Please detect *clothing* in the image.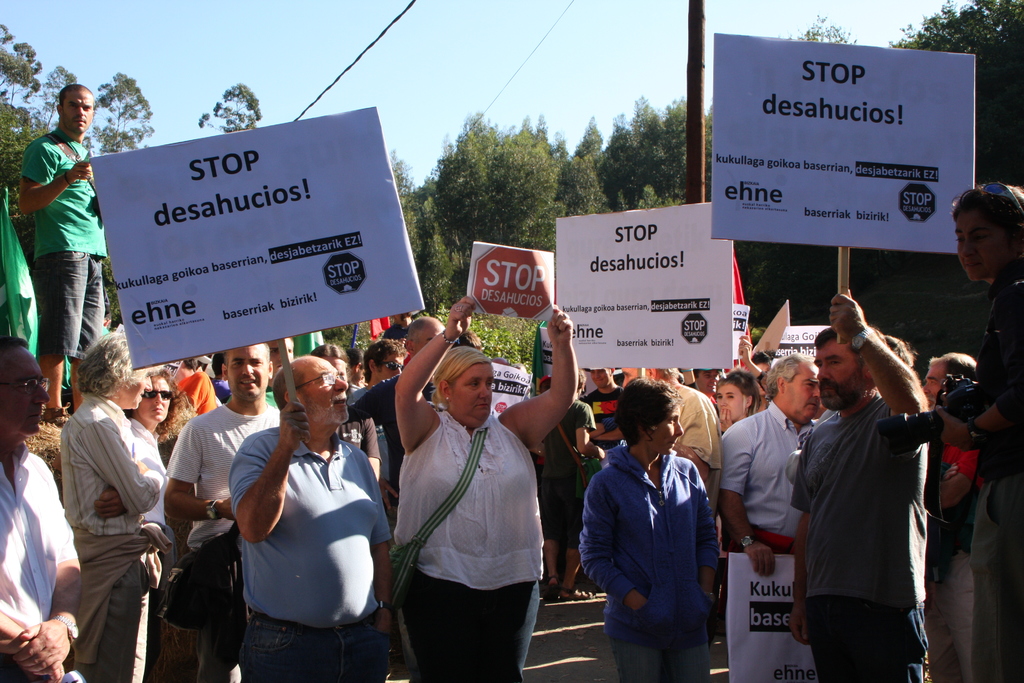
<region>676, 381, 716, 484</region>.
